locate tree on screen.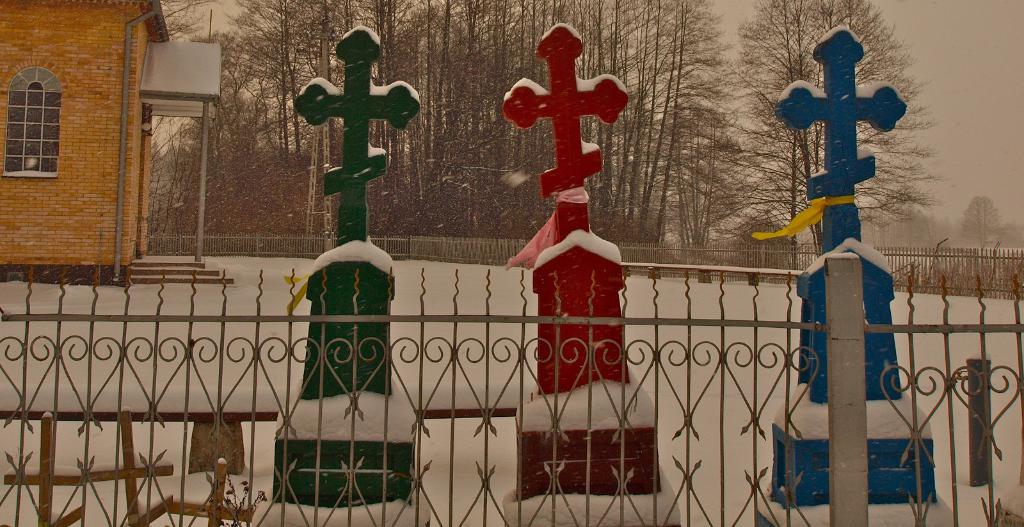
On screen at box=[959, 191, 999, 245].
